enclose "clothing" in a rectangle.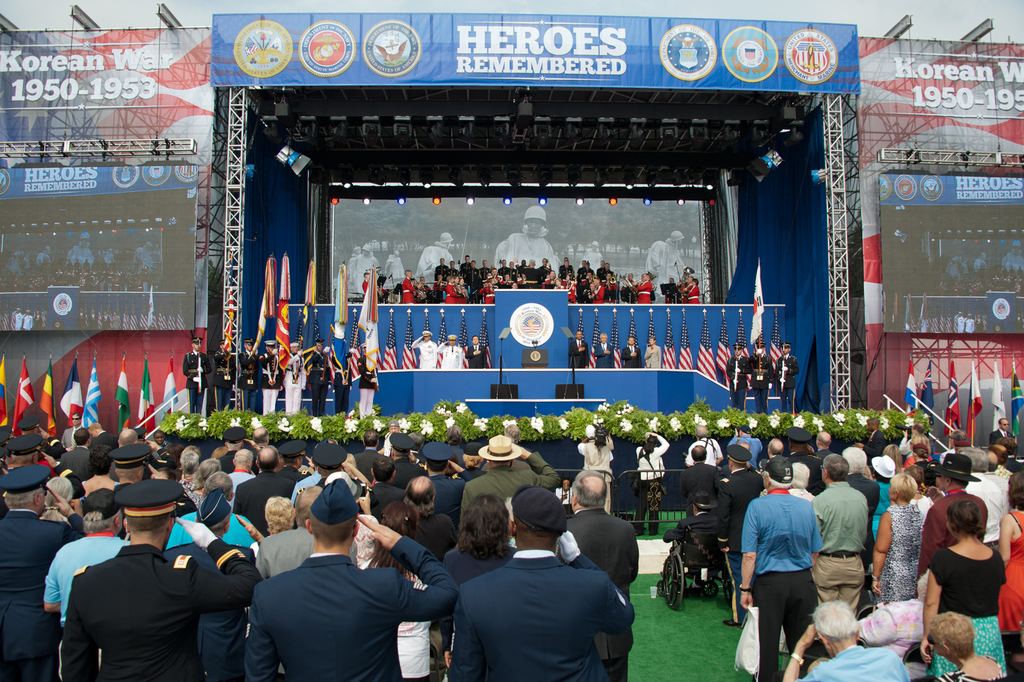
locate(598, 267, 607, 279).
